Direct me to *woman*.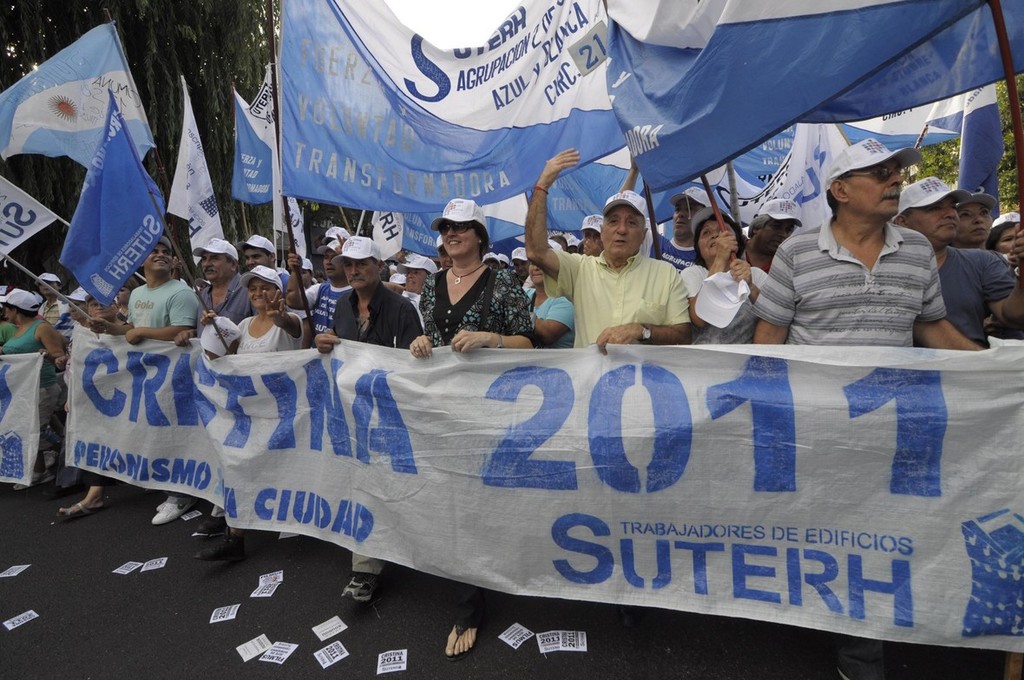
Direction: (404,199,541,350).
